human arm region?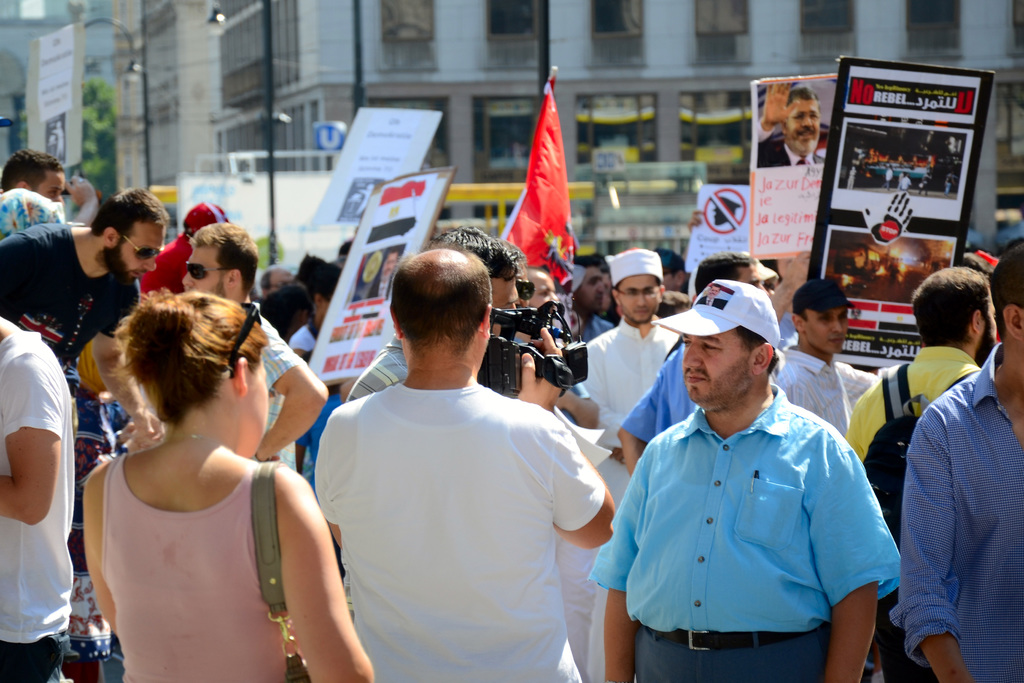
(895, 411, 965, 682)
